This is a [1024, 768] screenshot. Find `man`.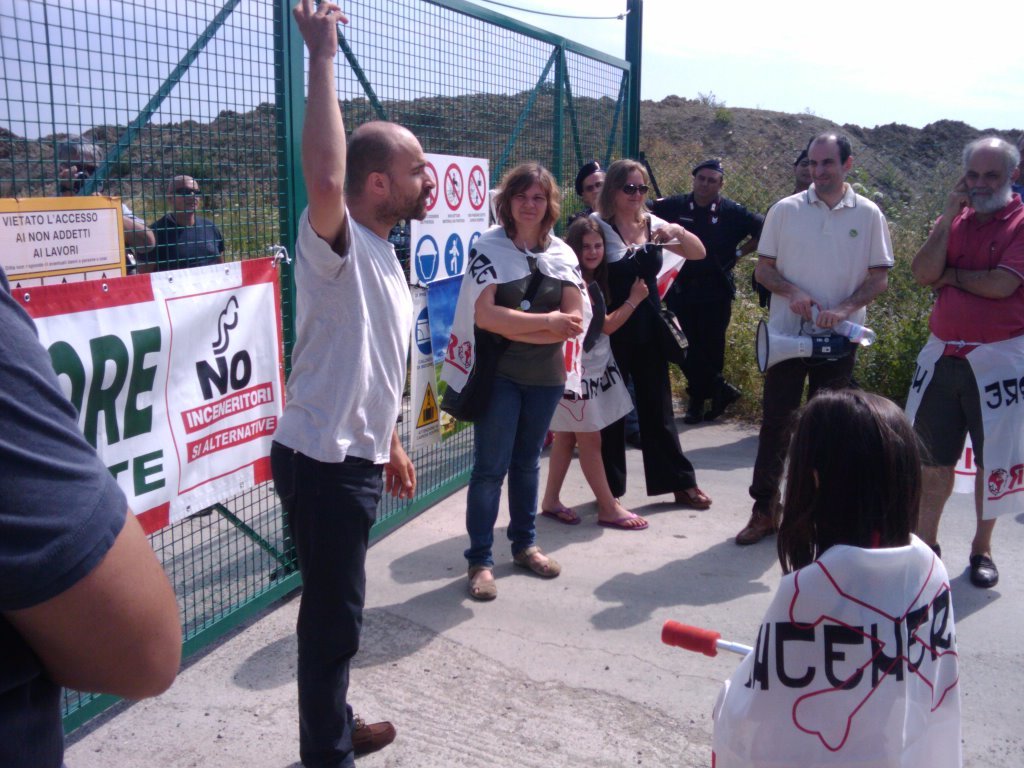
Bounding box: [x1=266, y1=0, x2=439, y2=767].
